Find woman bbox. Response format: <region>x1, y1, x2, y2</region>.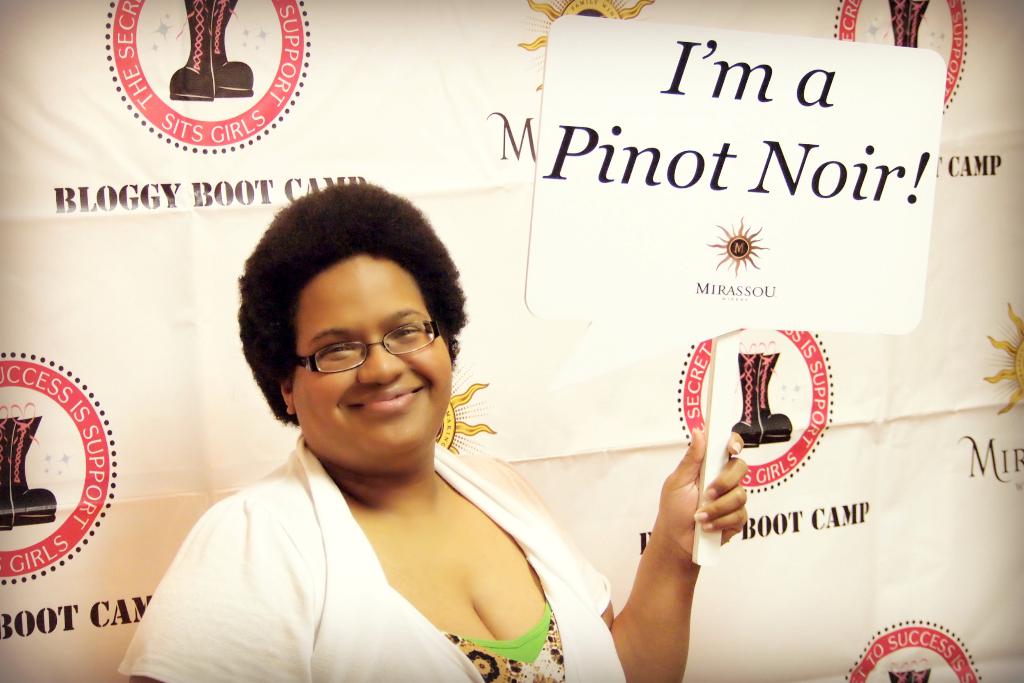
<region>219, 224, 593, 682</region>.
